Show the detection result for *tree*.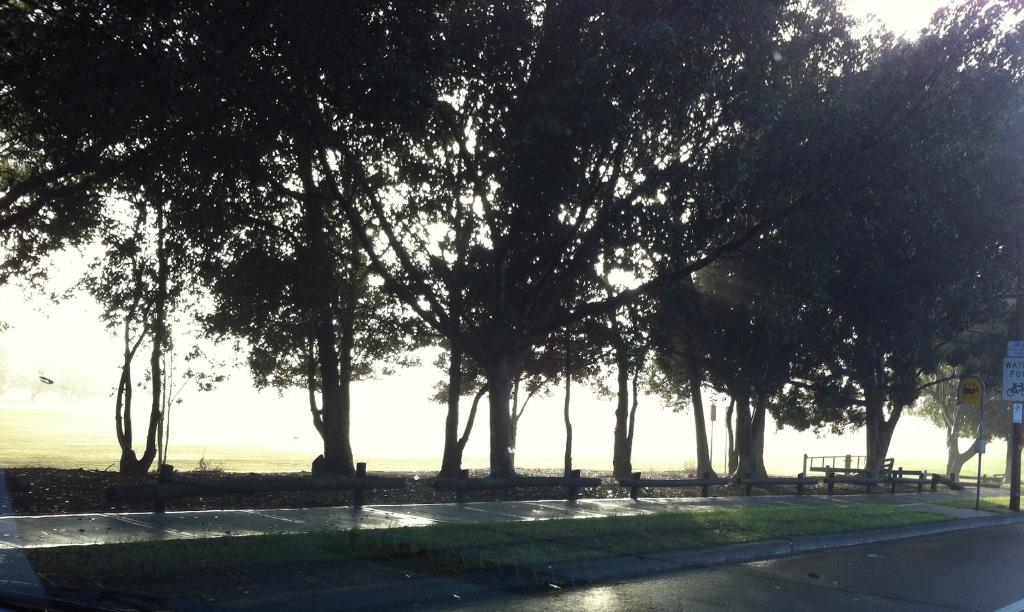
box=[323, 0, 623, 488].
